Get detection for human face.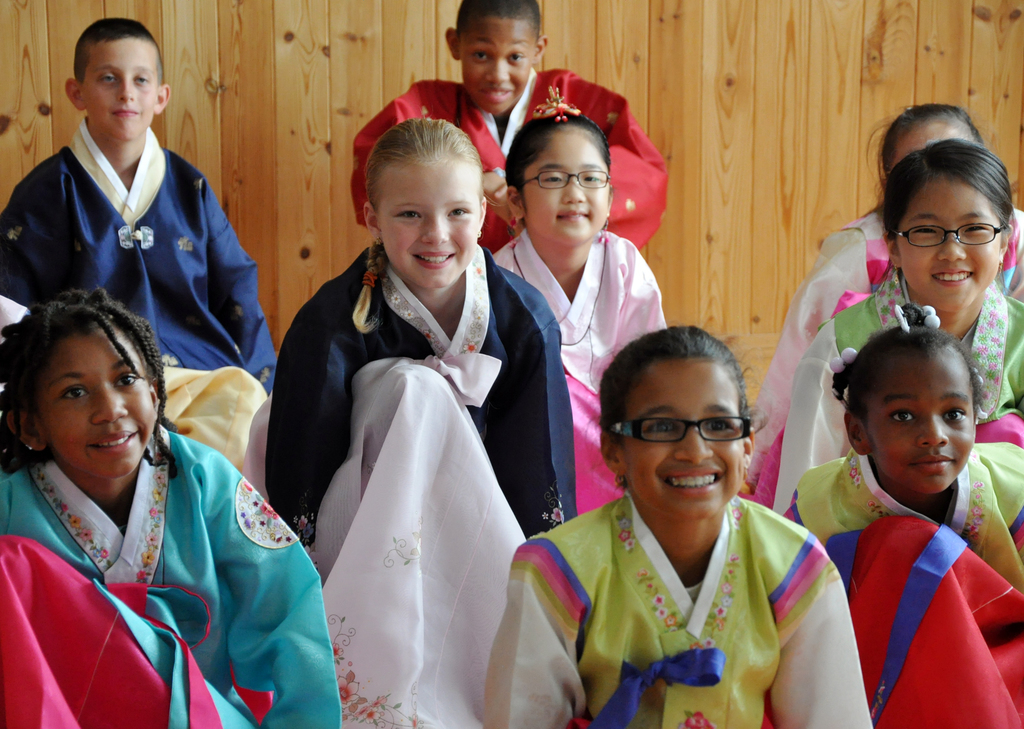
Detection: 891/173/1005/309.
